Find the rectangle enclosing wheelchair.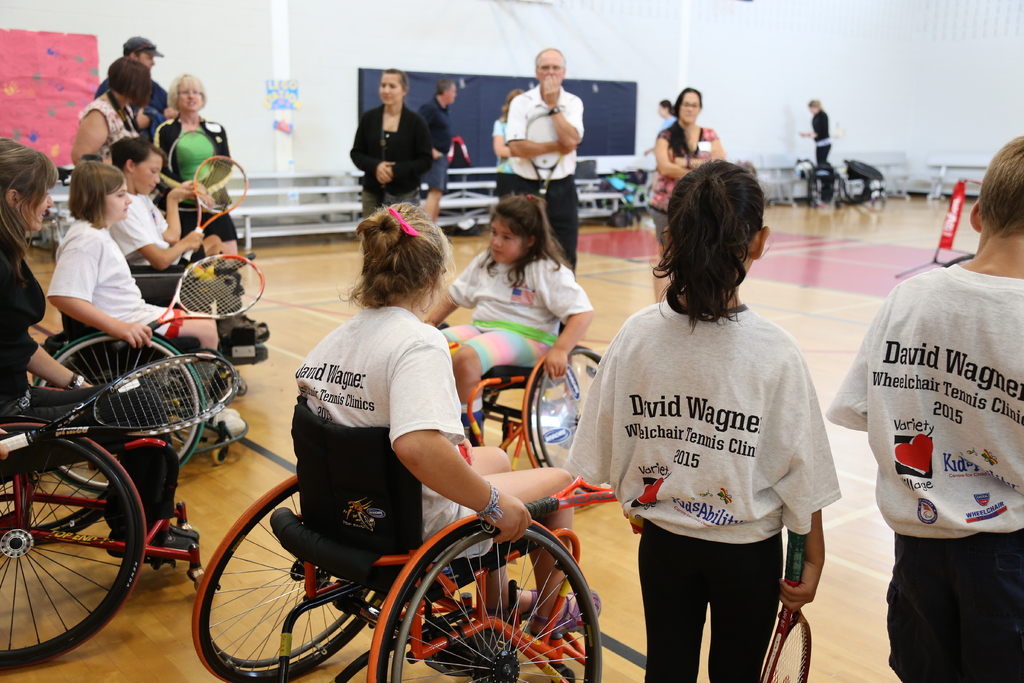
22:297:248:502.
